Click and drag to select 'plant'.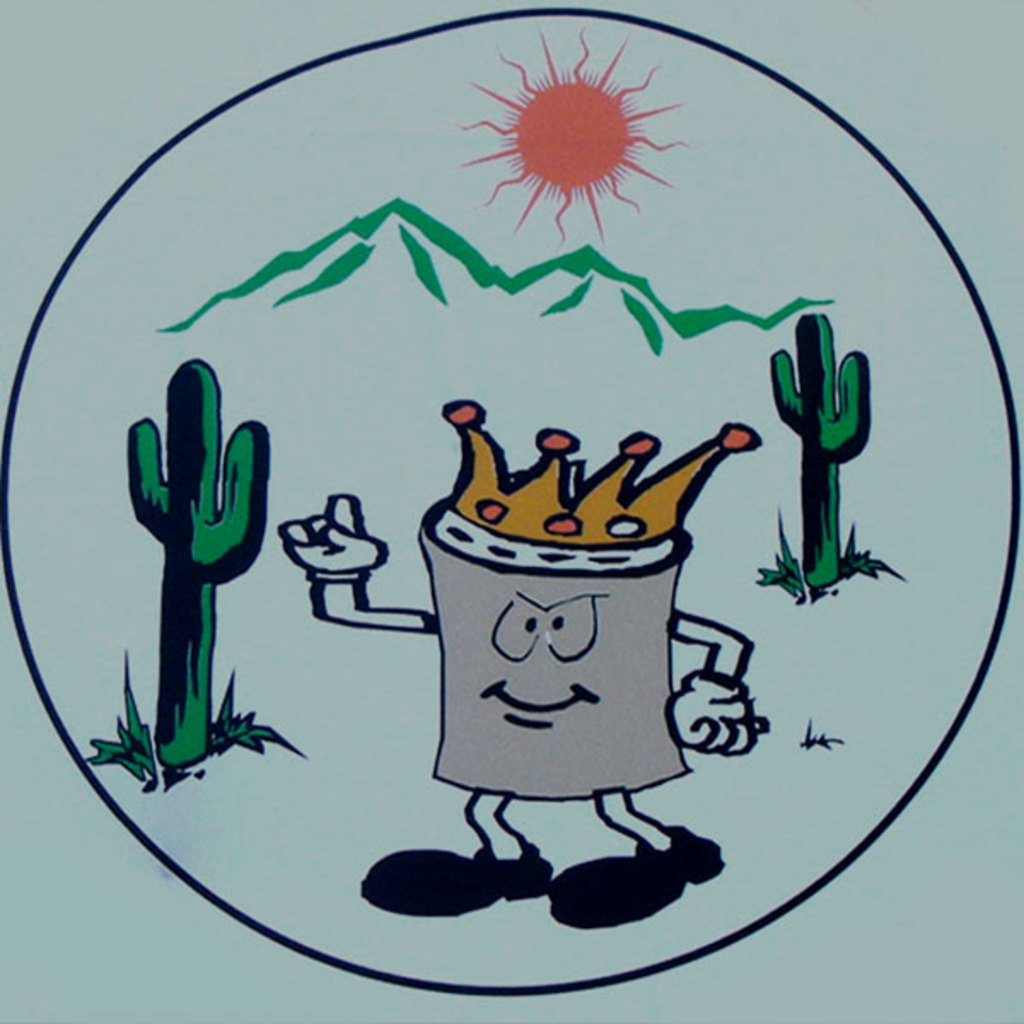
Selection: x1=80 y1=659 x2=169 y2=794.
